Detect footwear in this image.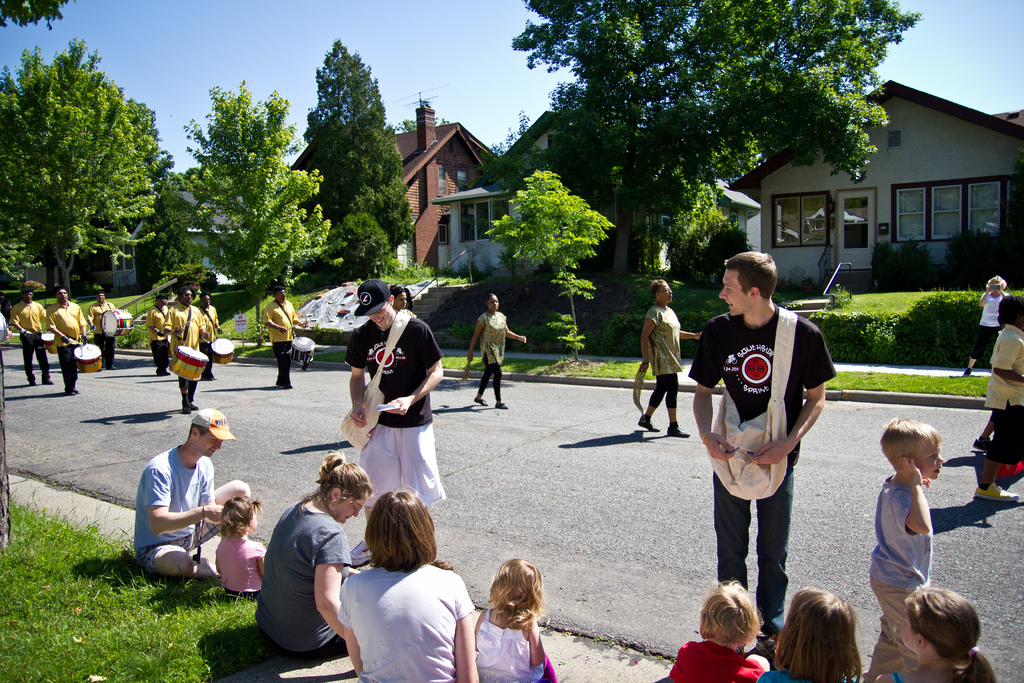
Detection: x1=40, y1=377, x2=60, y2=384.
